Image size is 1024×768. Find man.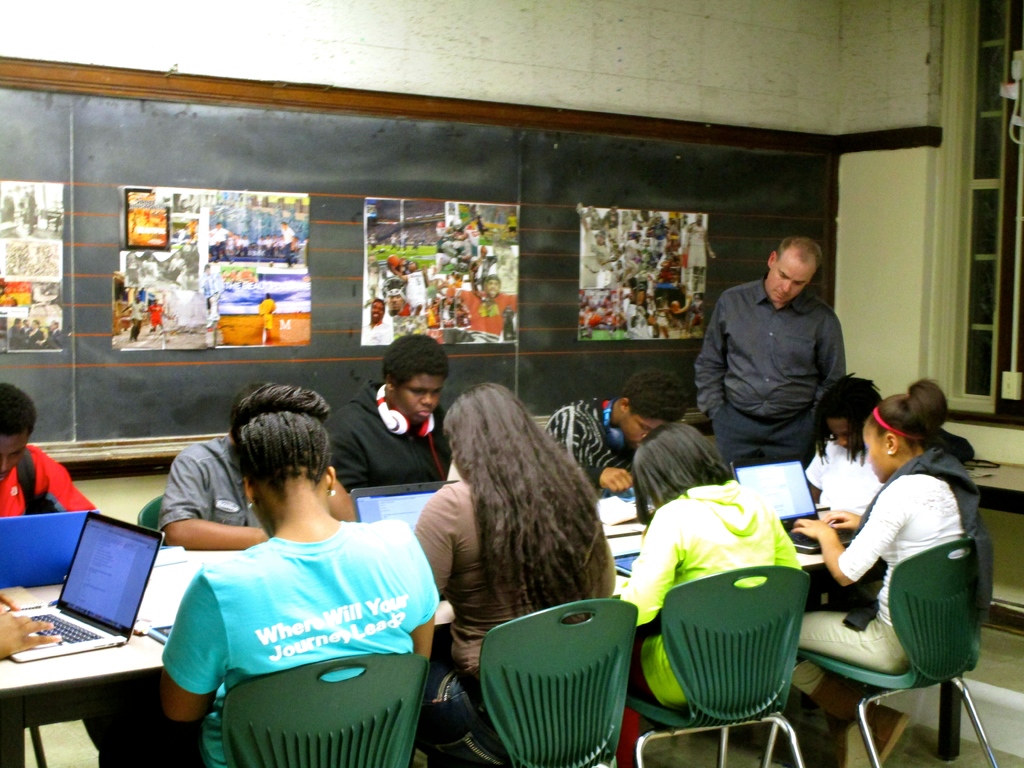
(left=574, top=200, right=606, bottom=288).
